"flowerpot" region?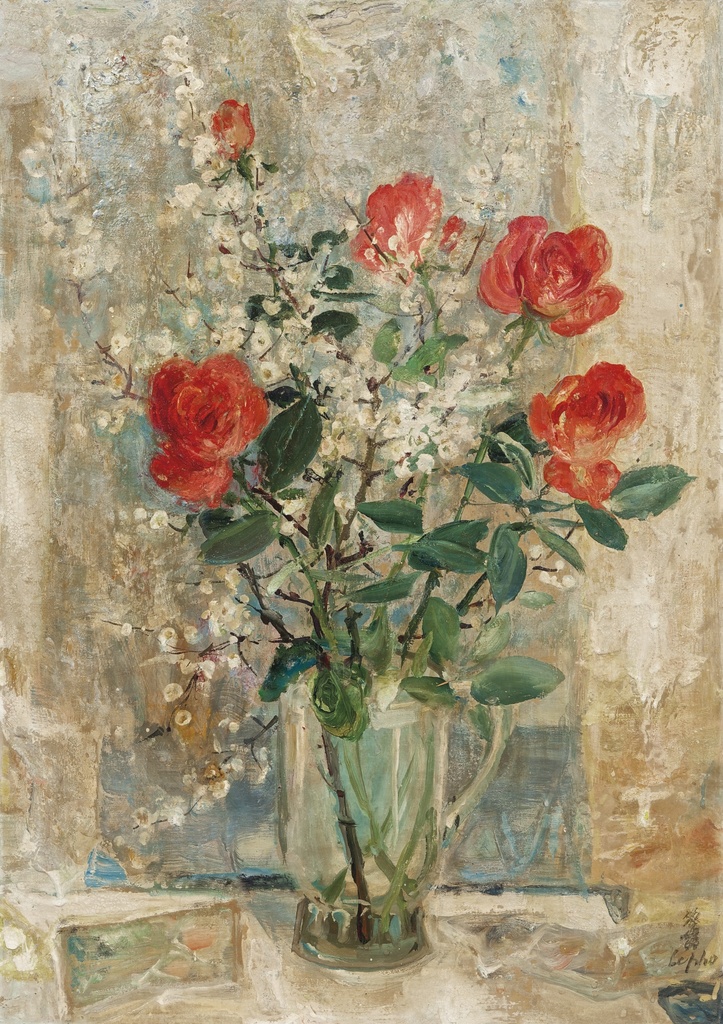
left=280, top=679, right=508, bottom=975
